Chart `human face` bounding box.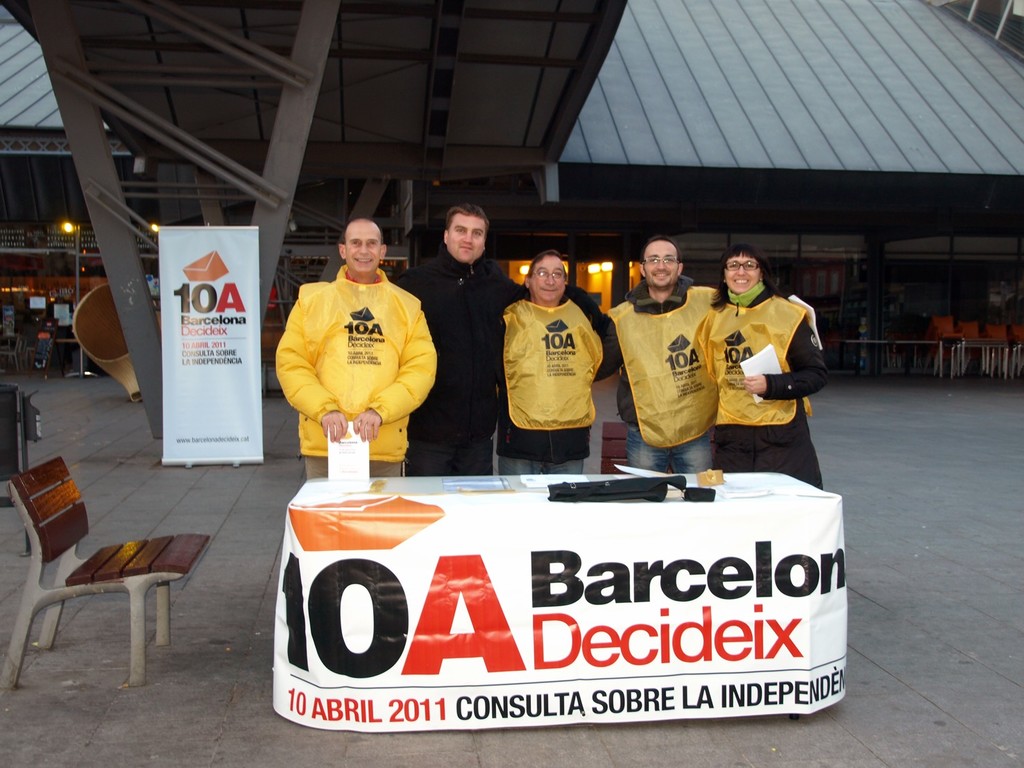
Charted: [445, 216, 488, 262].
